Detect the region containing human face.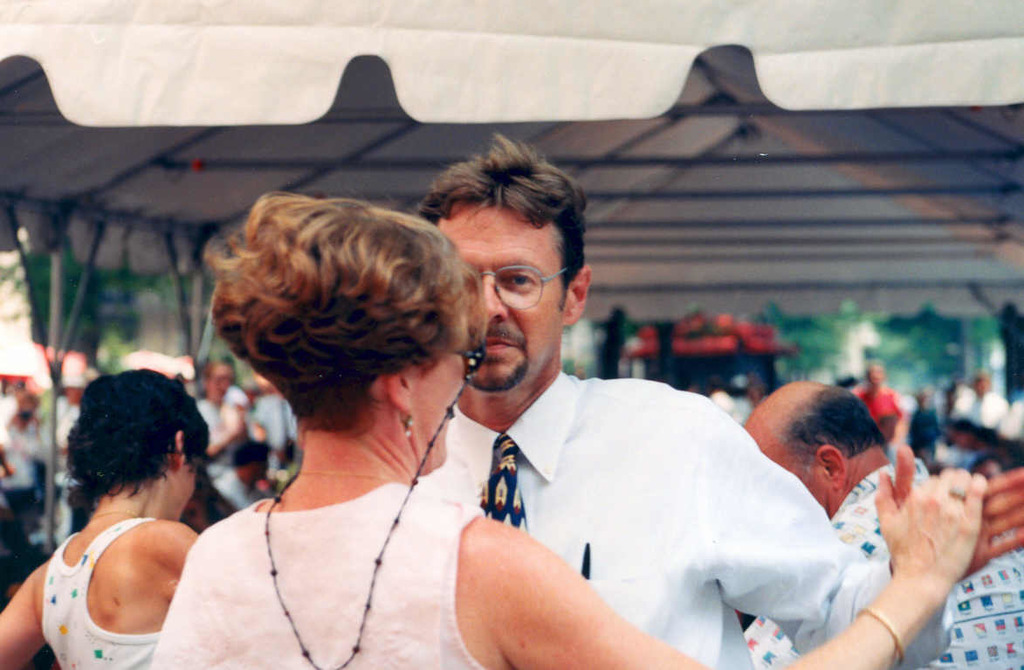
[208, 366, 233, 404].
